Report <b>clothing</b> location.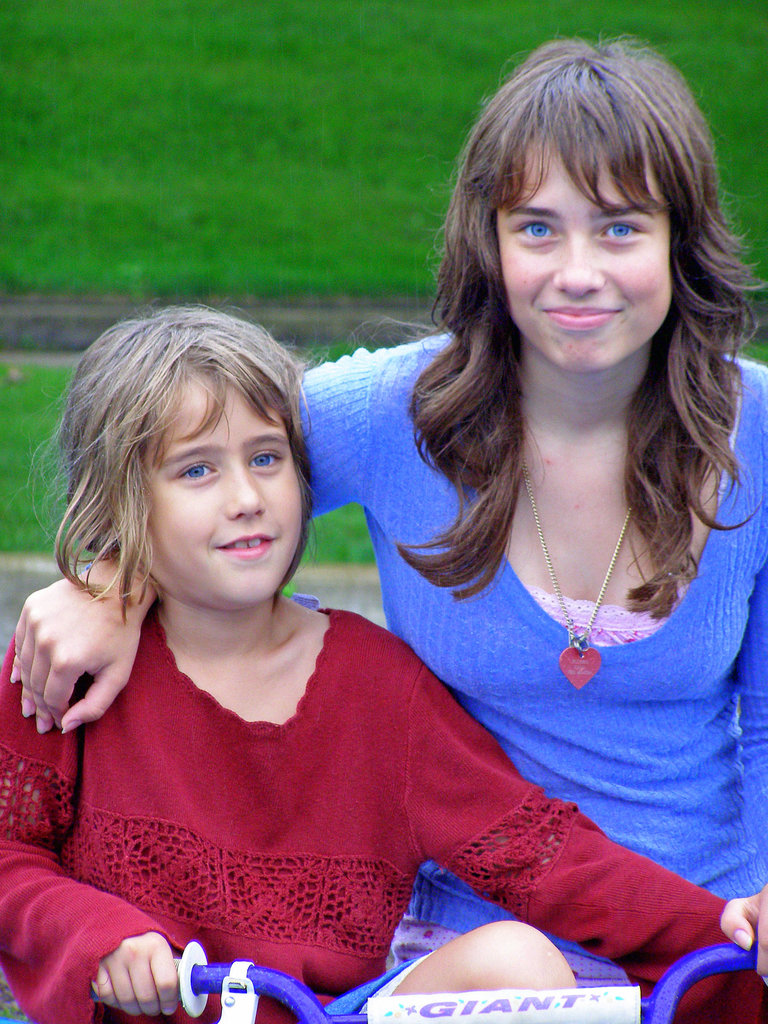
Report: detection(301, 316, 767, 917).
